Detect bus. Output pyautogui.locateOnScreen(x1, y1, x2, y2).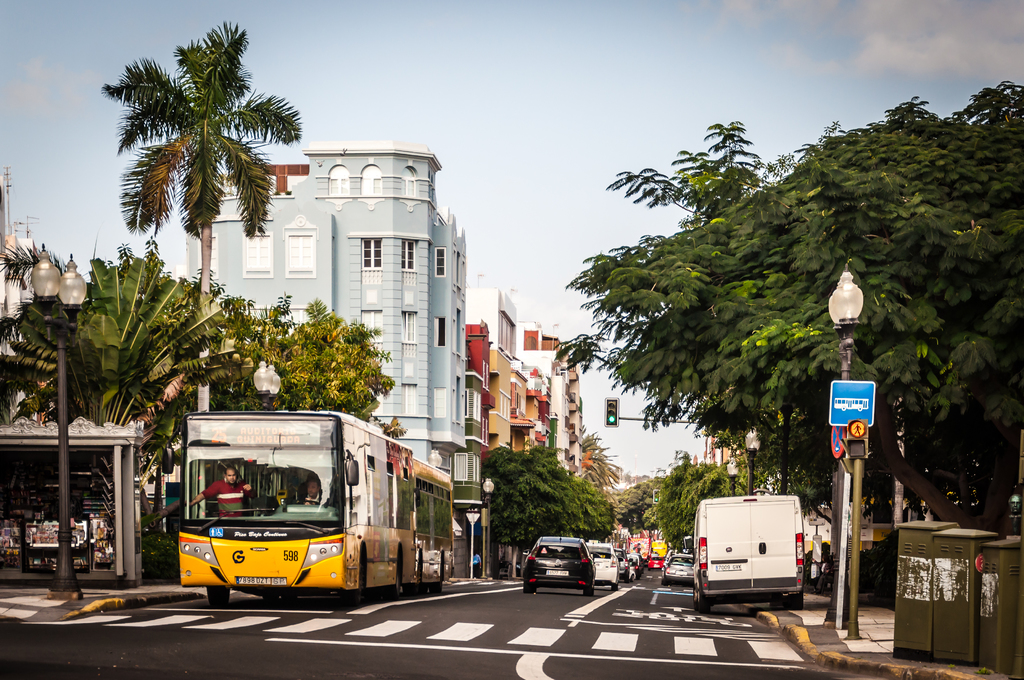
pyautogui.locateOnScreen(179, 409, 453, 610).
